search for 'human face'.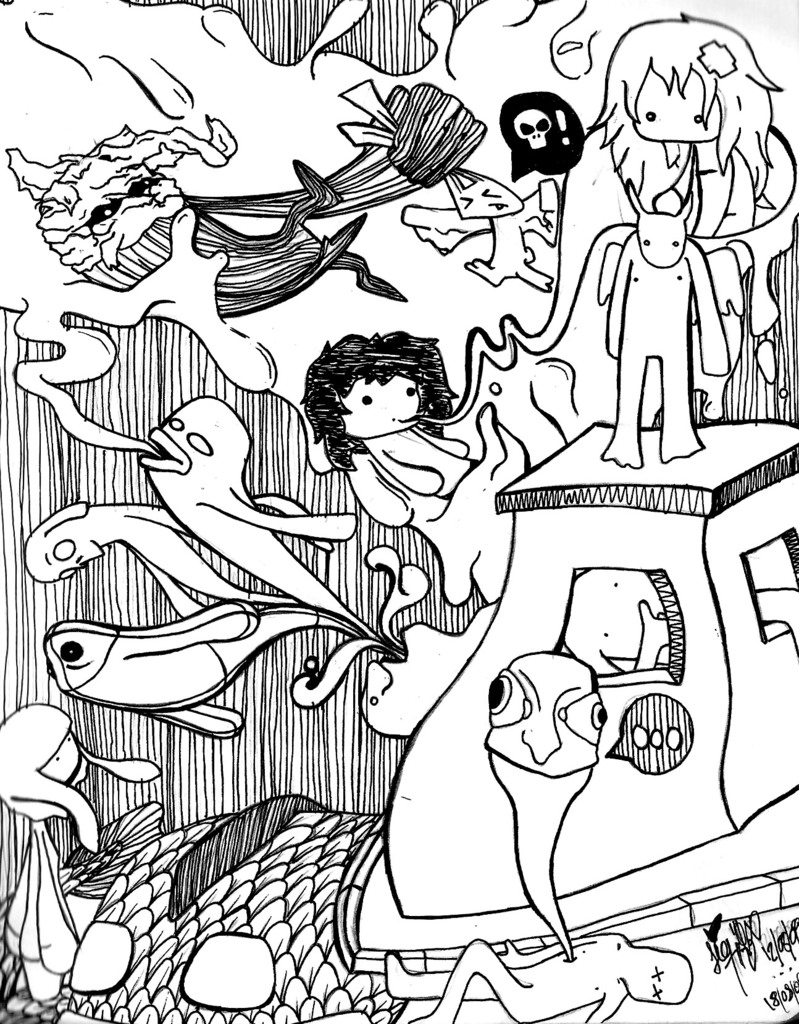
Found at bbox=(634, 65, 727, 147).
